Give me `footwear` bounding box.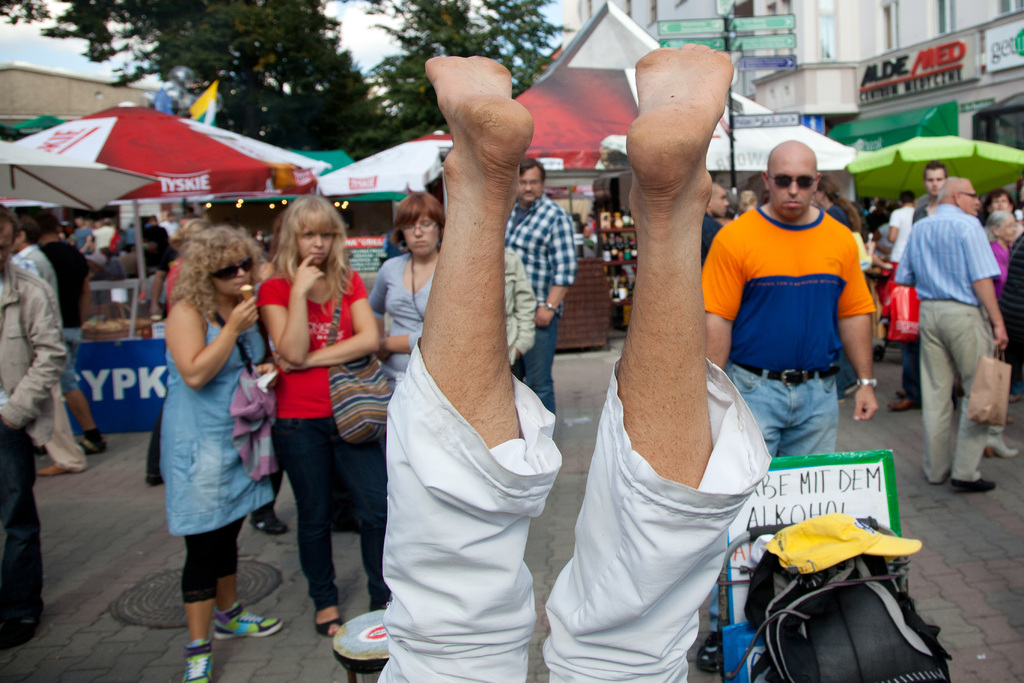
box=[210, 609, 289, 639].
